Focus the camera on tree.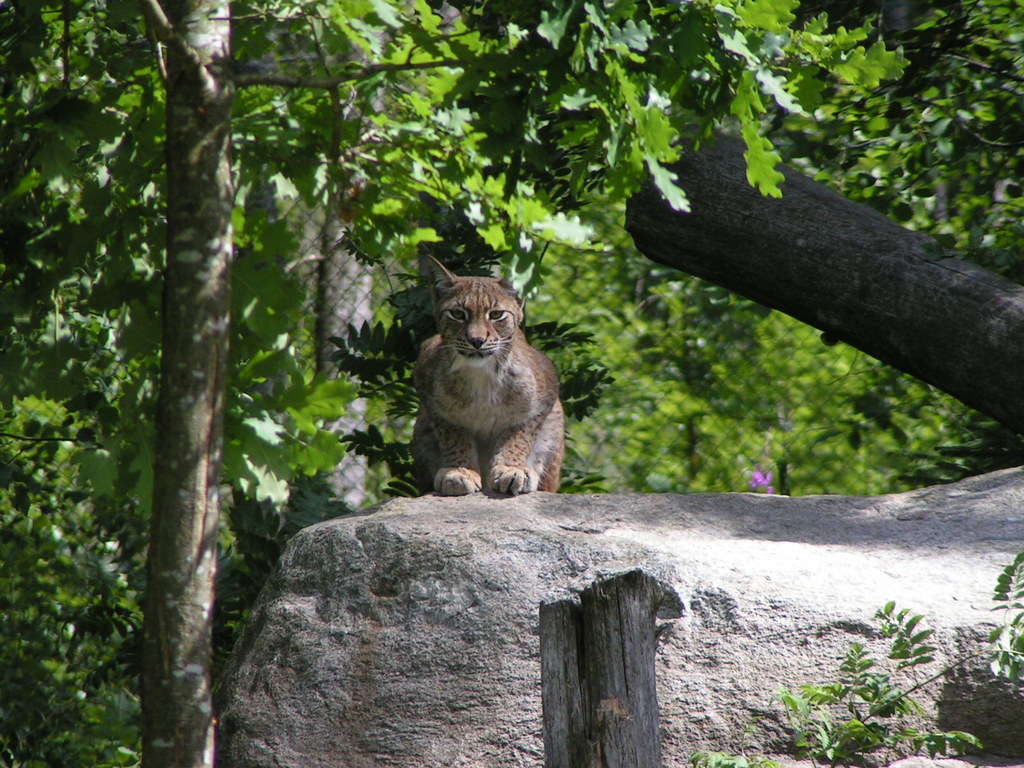
Focus region: [left=0, top=5, right=1023, bottom=648].
